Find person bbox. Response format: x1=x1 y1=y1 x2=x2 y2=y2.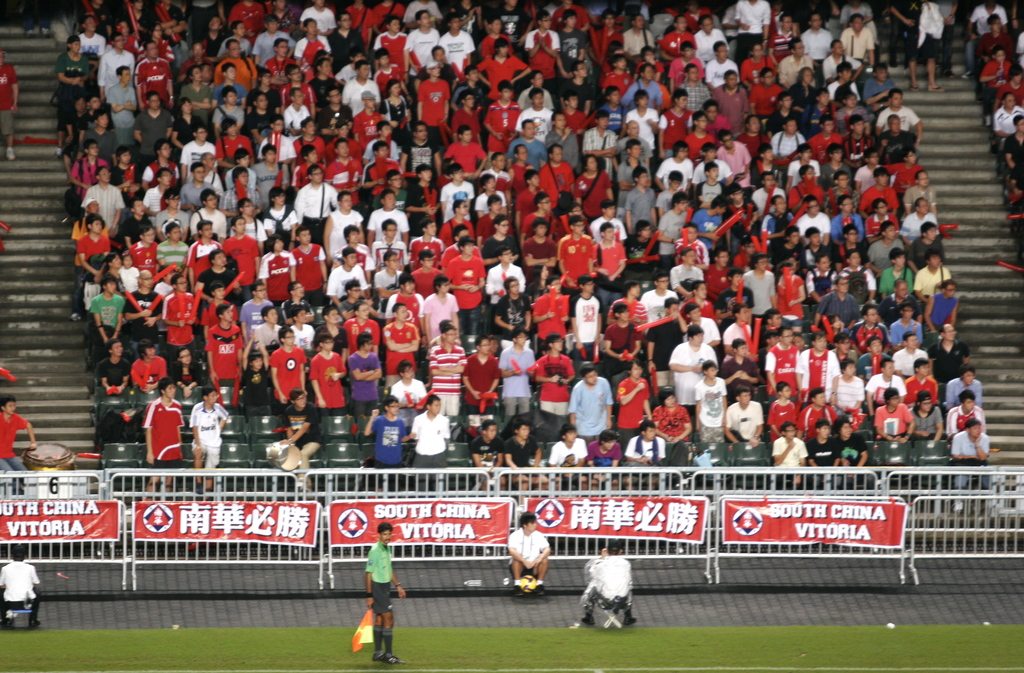
x1=998 y1=181 x2=1023 y2=228.
